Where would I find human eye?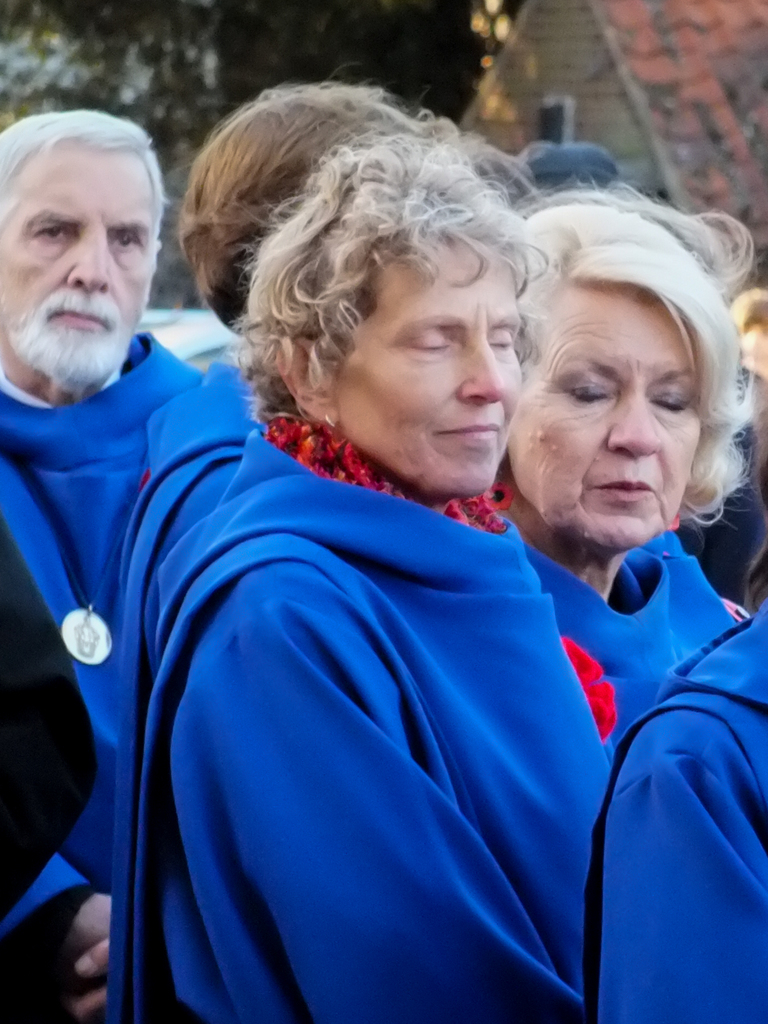
At (650, 380, 697, 420).
